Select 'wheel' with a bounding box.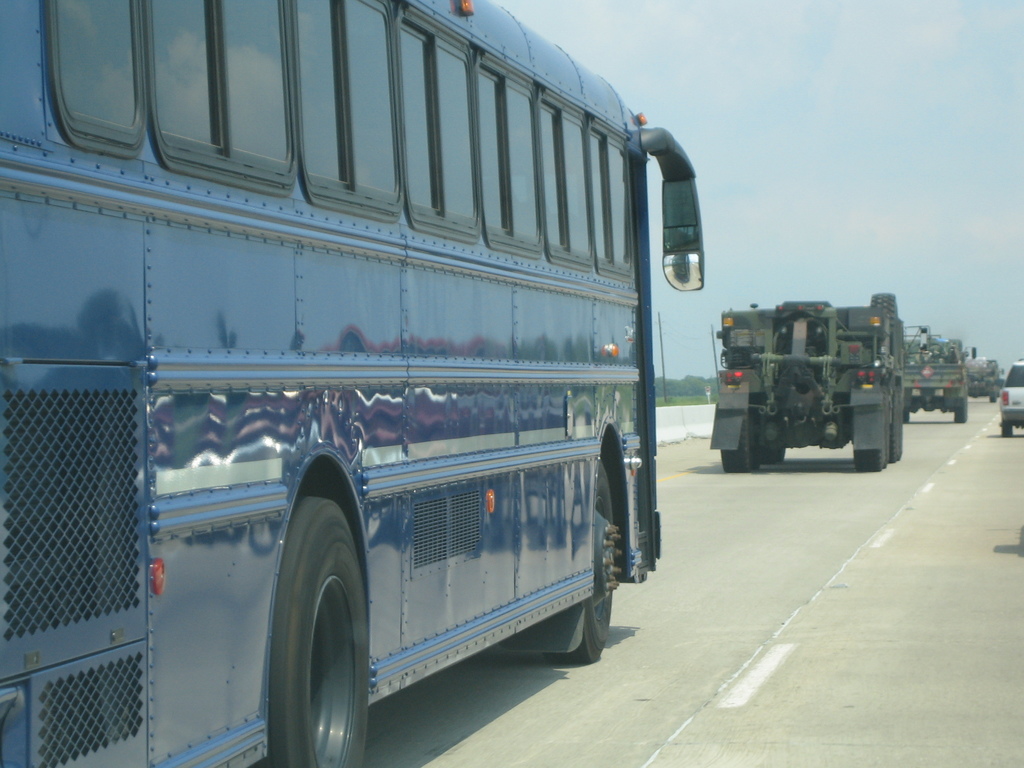
779,442,787,464.
